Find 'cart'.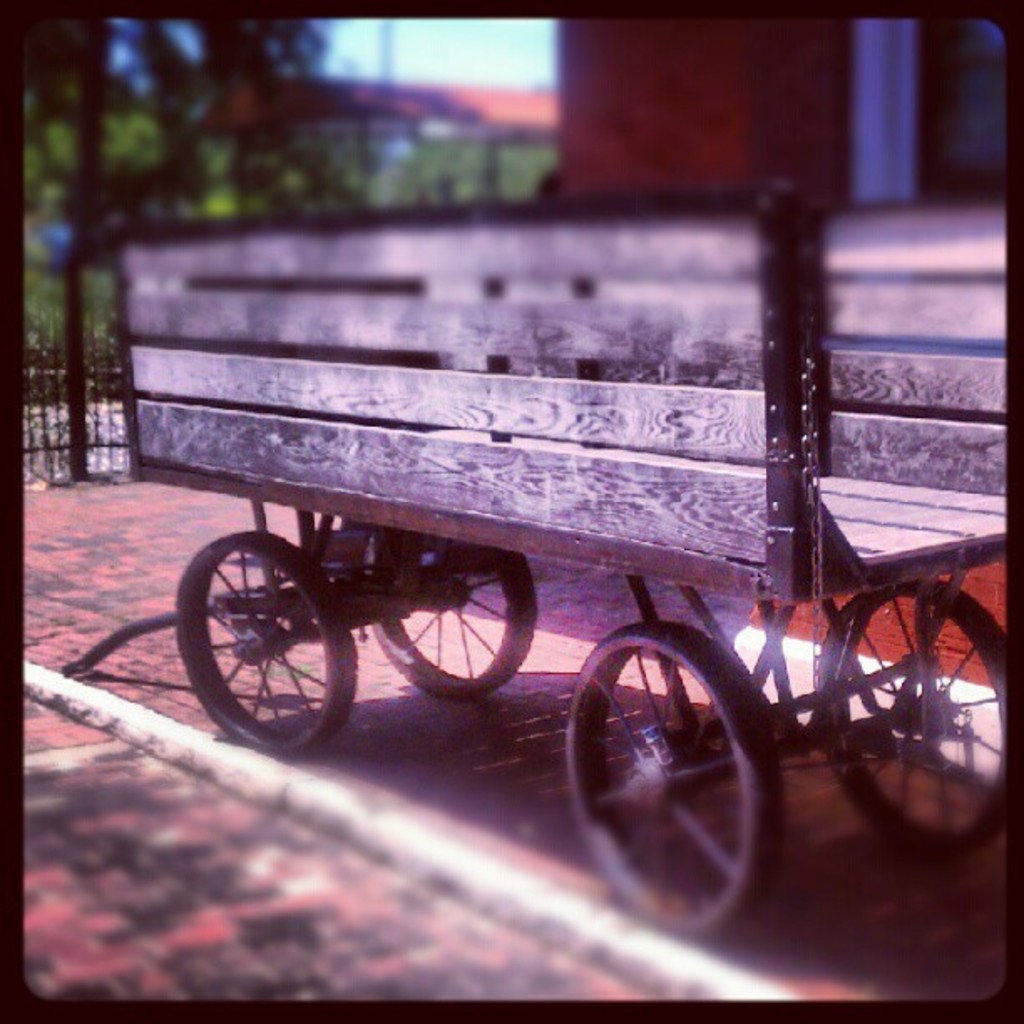
bbox=[57, 177, 1006, 937].
